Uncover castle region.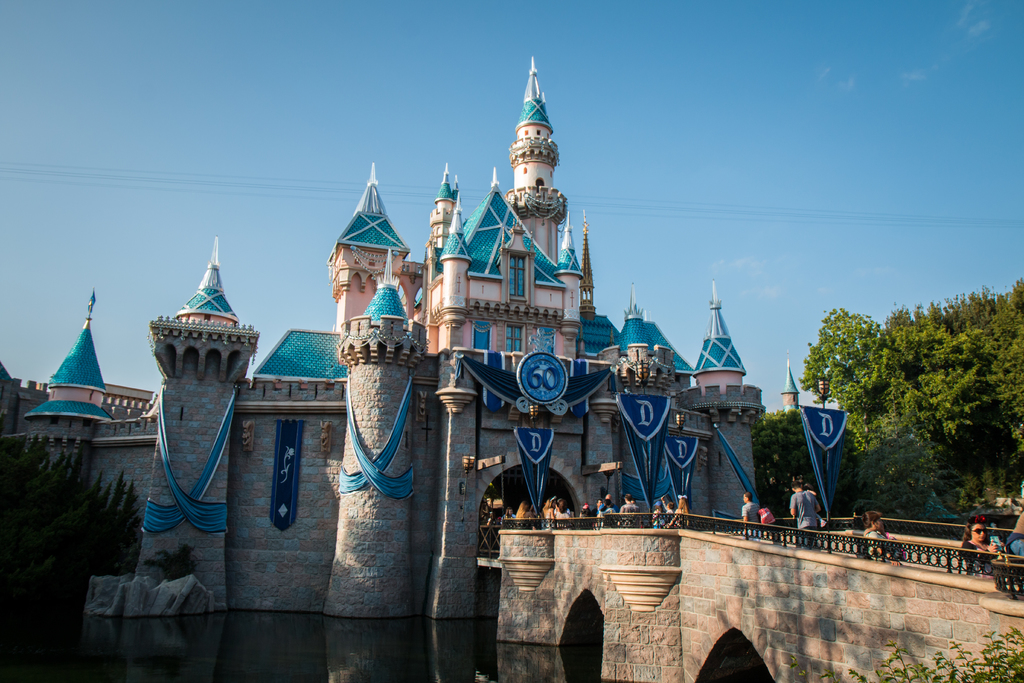
Uncovered: BBox(21, 51, 767, 629).
